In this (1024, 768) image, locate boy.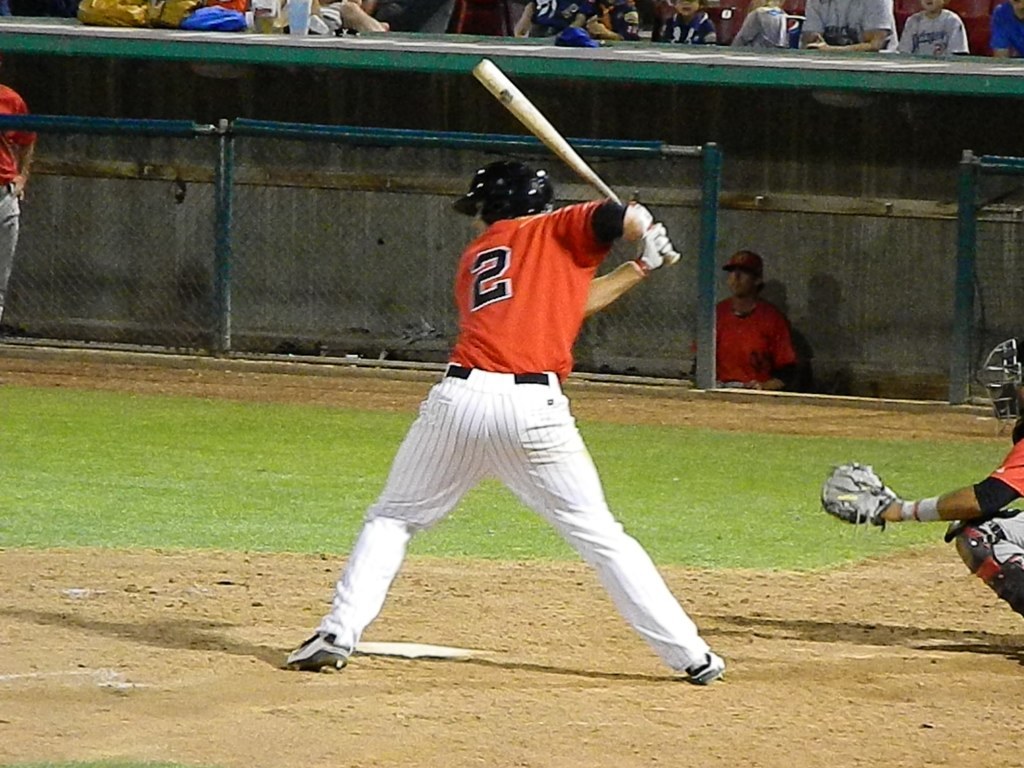
Bounding box: pyautogui.locateOnScreen(261, 135, 724, 685).
